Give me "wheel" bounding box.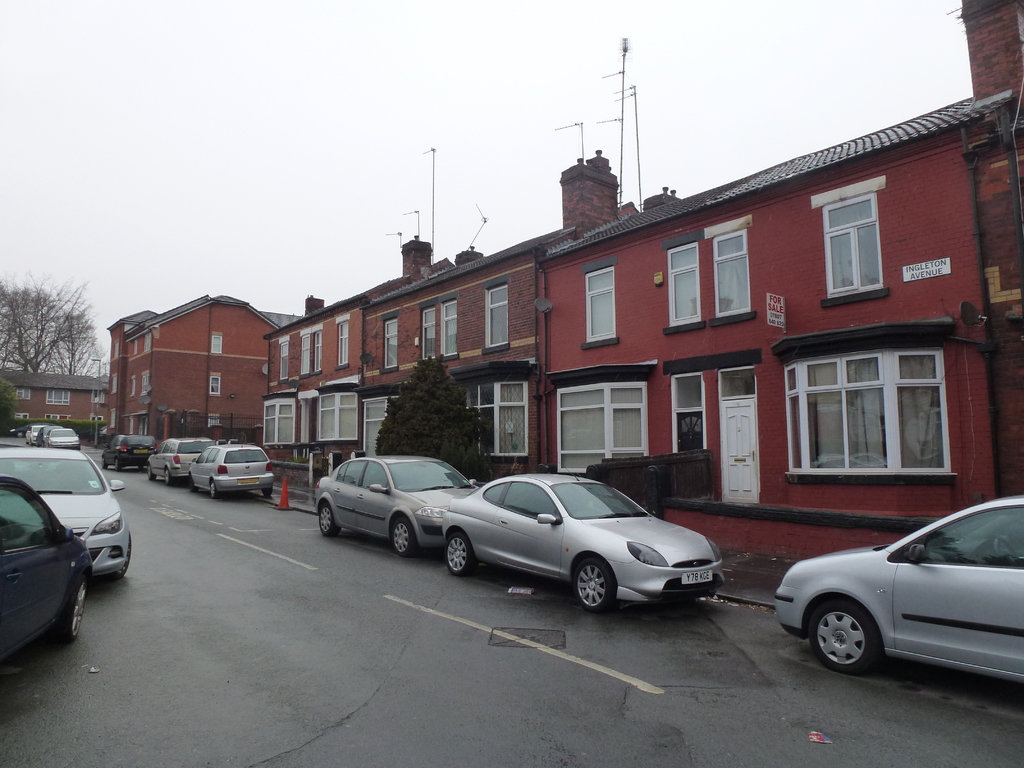
BBox(317, 503, 337, 534).
